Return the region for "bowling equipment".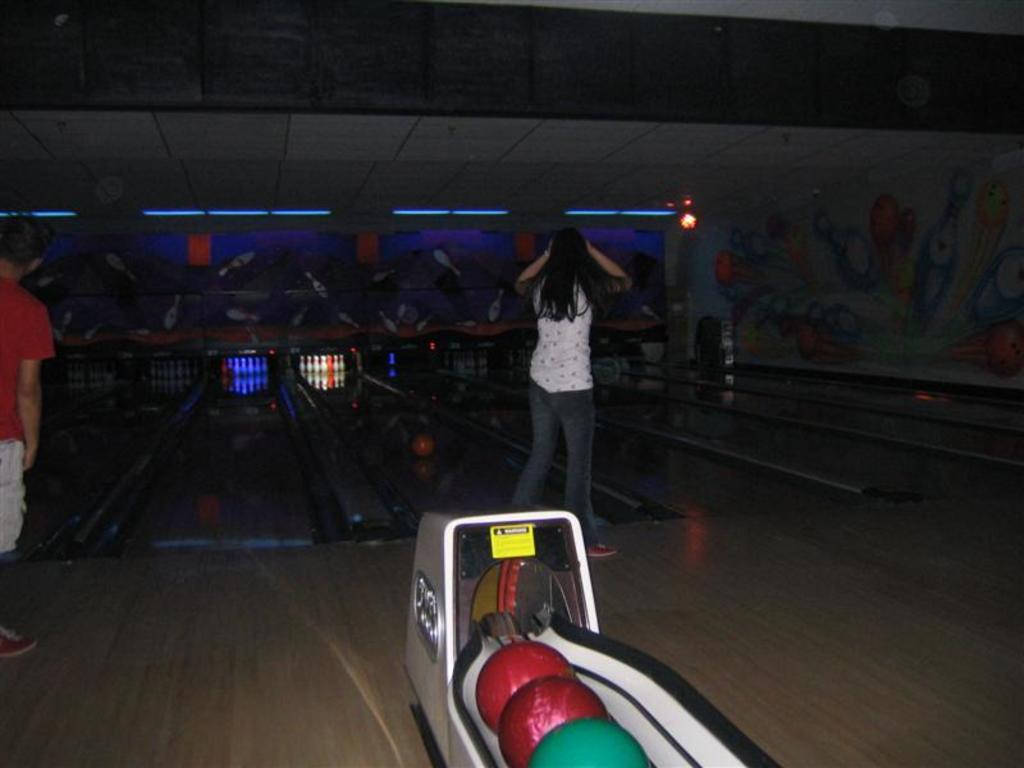
region(370, 269, 394, 284).
